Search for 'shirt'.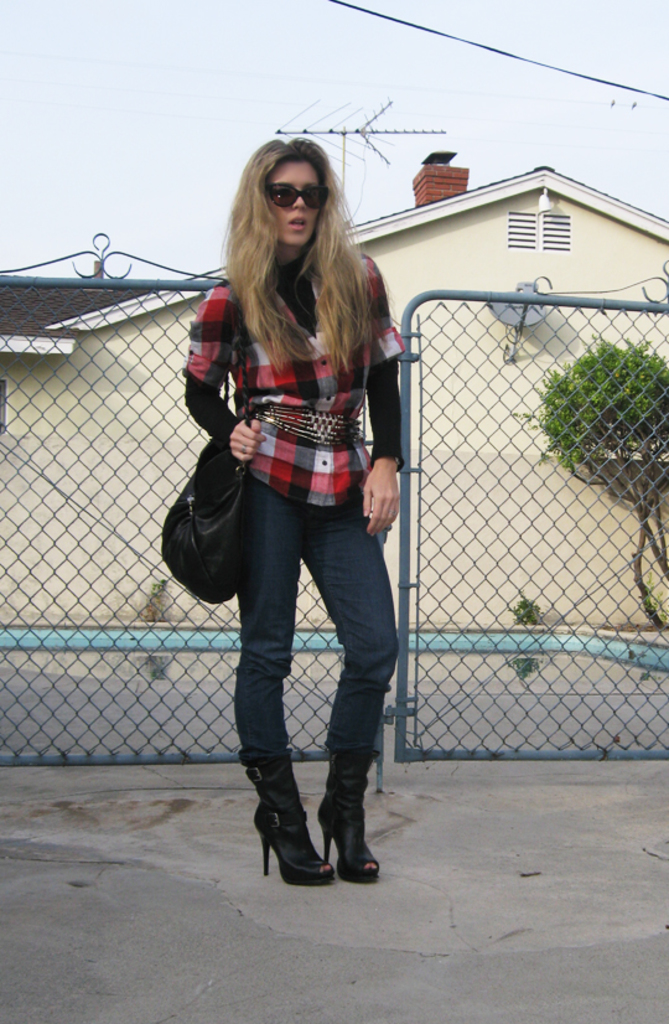
Found at box(187, 255, 400, 503).
